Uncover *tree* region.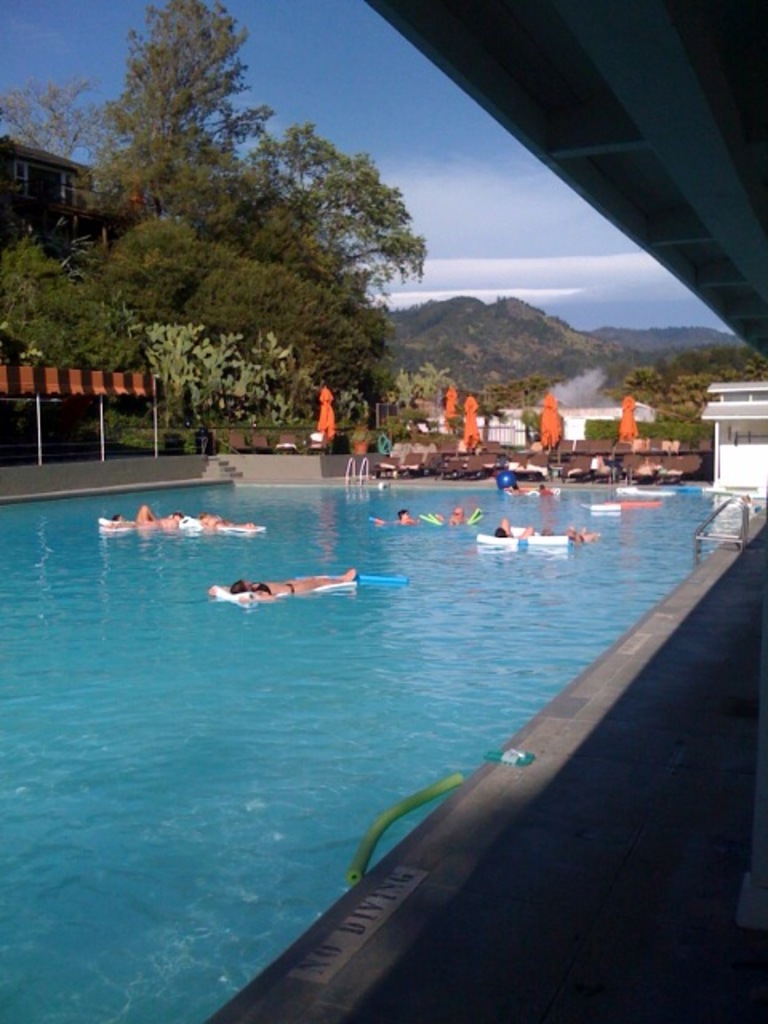
Uncovered: bbox=(3, 240, 150, 373).
